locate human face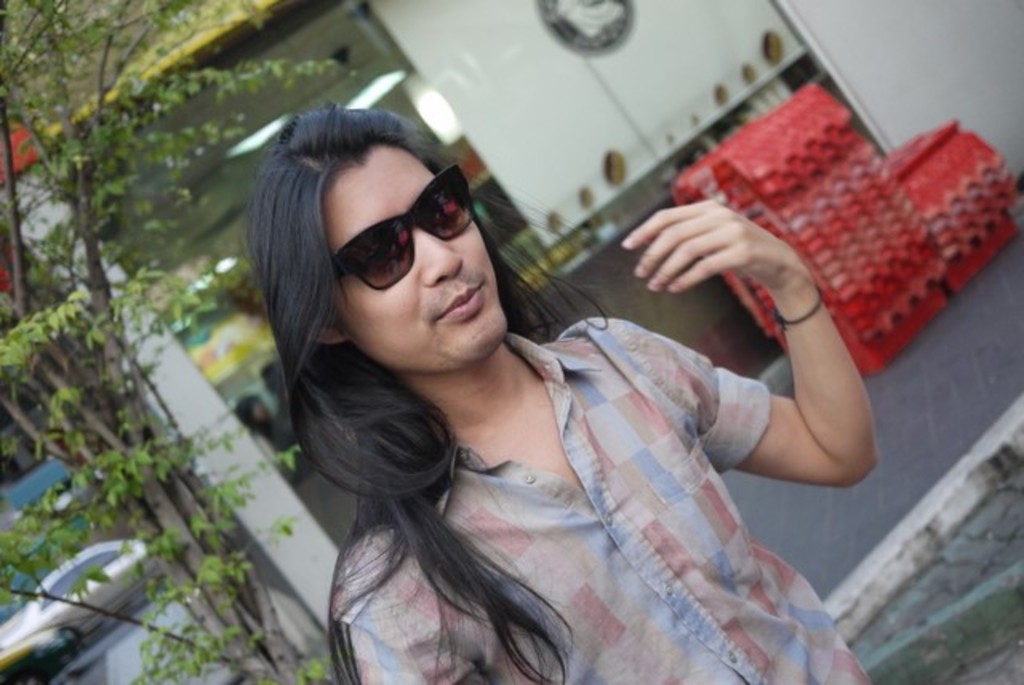
(left=339, top=134, right=507, bottom=355)
